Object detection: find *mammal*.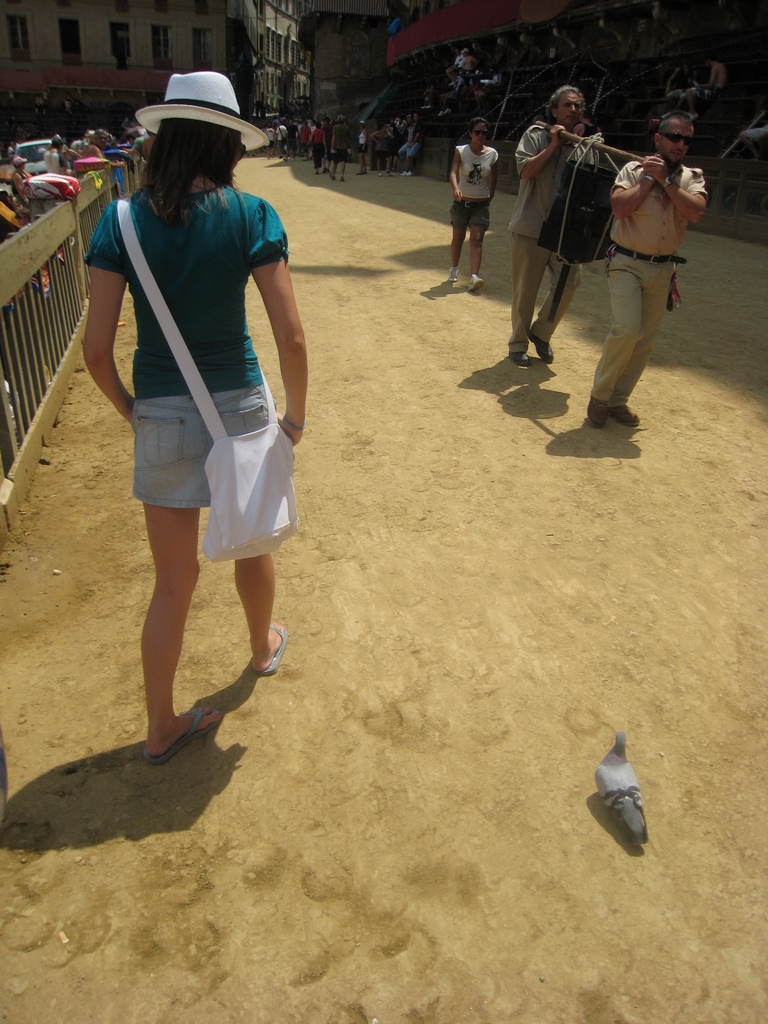
79:67:312:758.
